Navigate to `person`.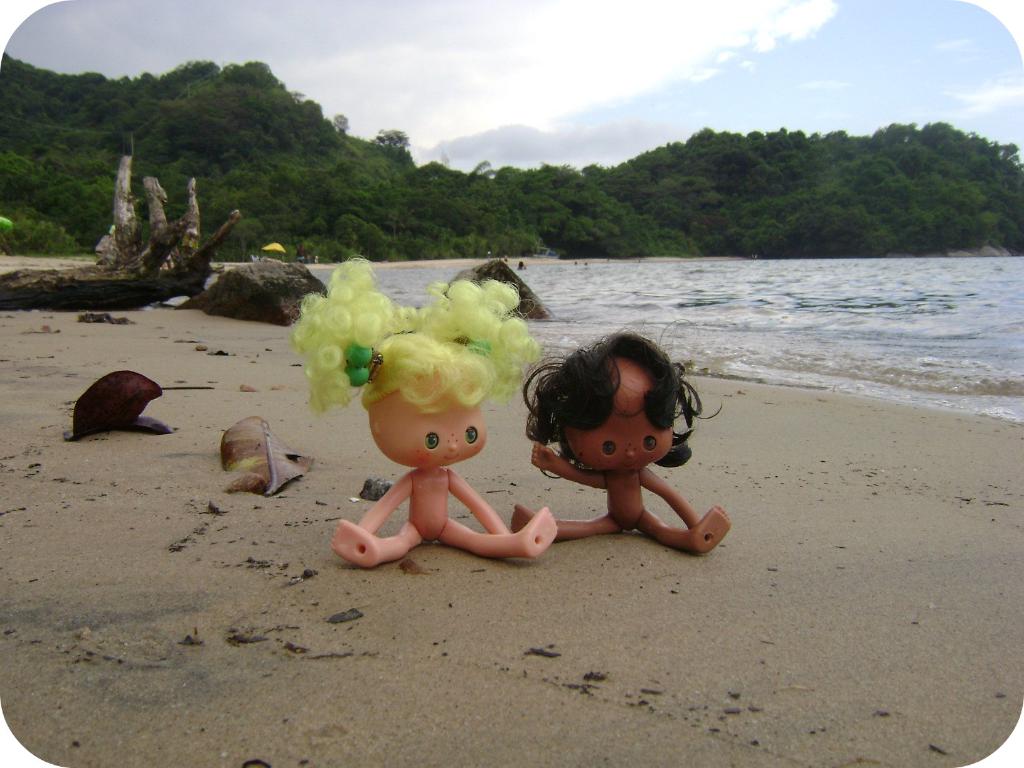
Navigation target: (left=291, top=248, right=556, bottom=570).
